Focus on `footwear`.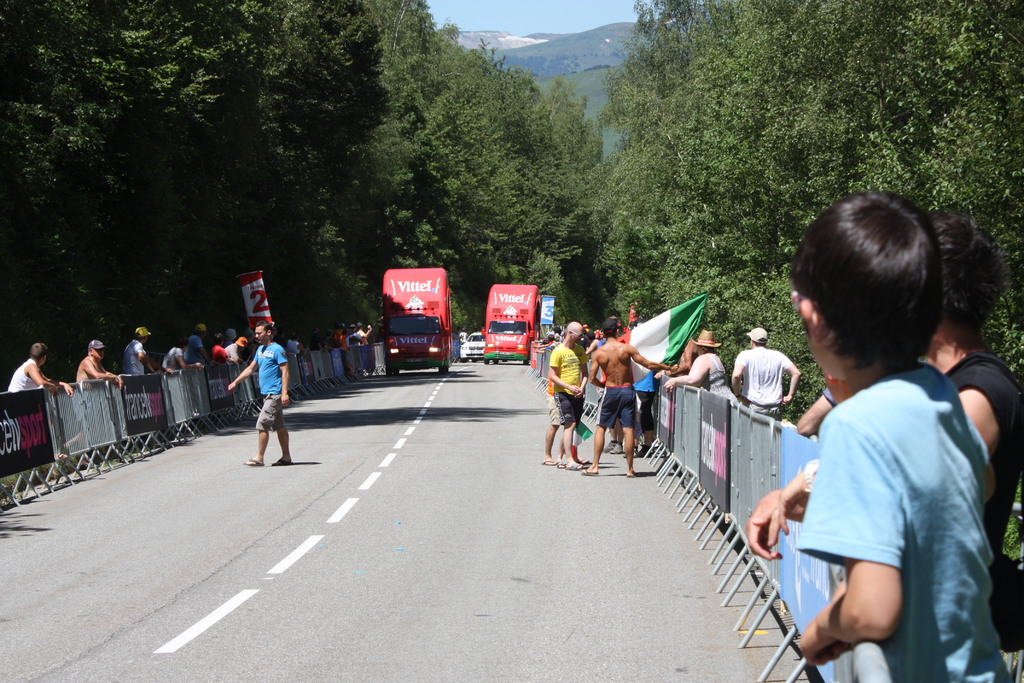
Focused at x1=580, y1=468, x2=597, y2=473.
